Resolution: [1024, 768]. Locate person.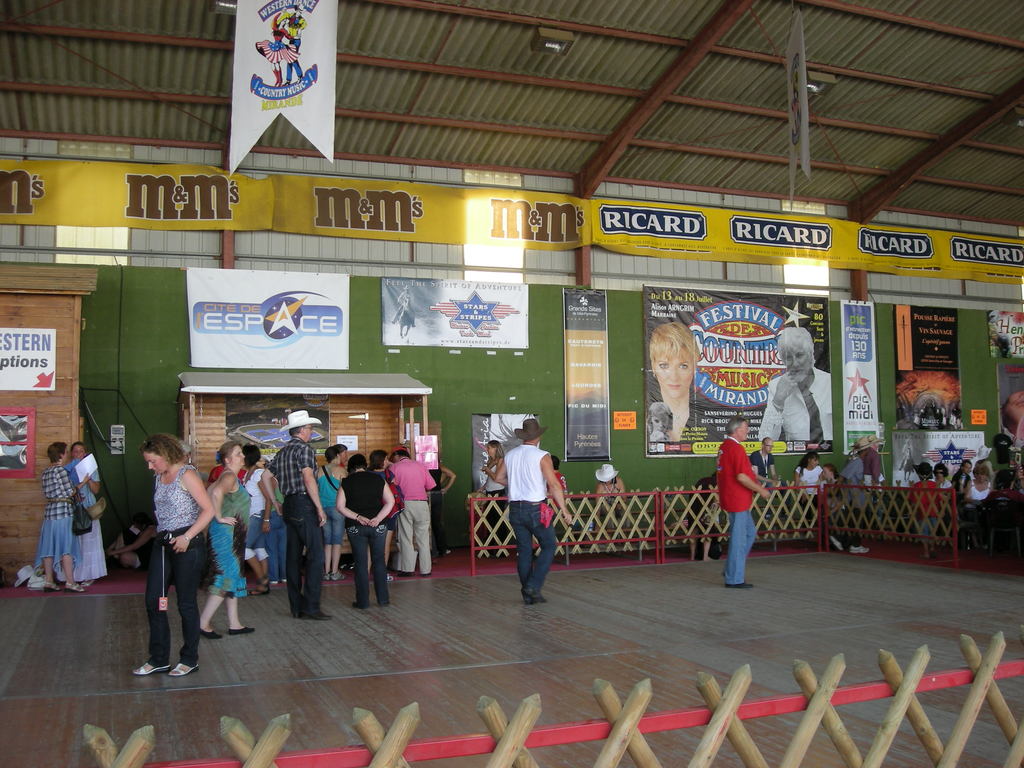
pyautogui.locateOnScreen(813, 466, 839, 507).
